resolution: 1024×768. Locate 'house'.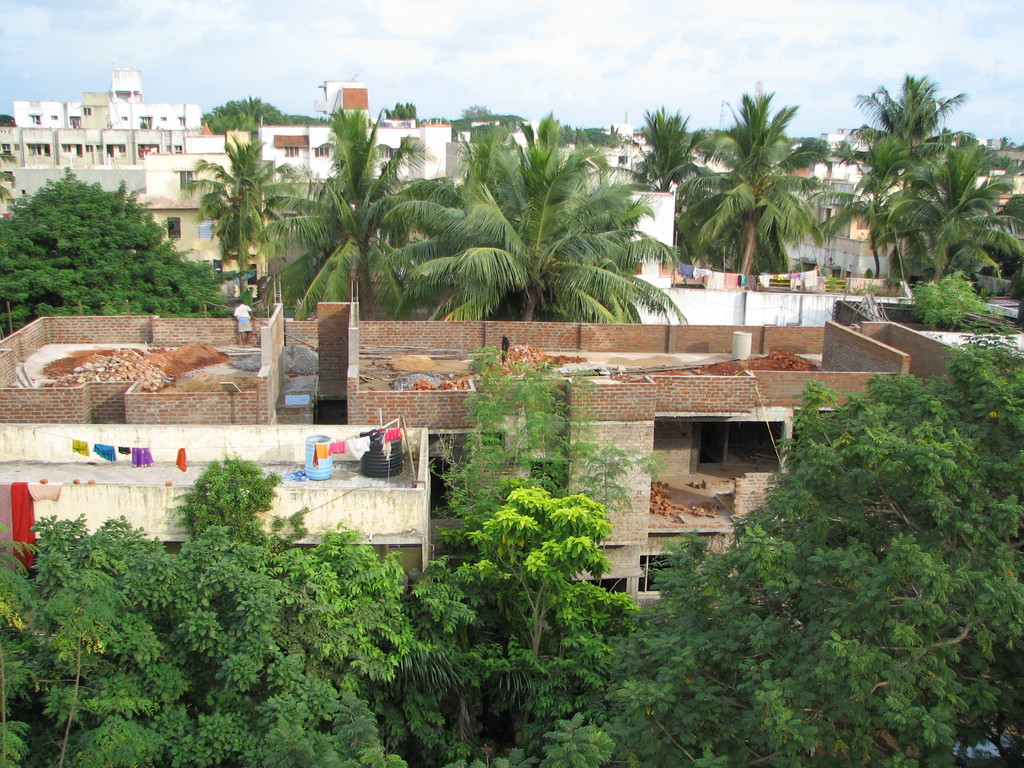
bbox=(0, 277, 1023, 637).
